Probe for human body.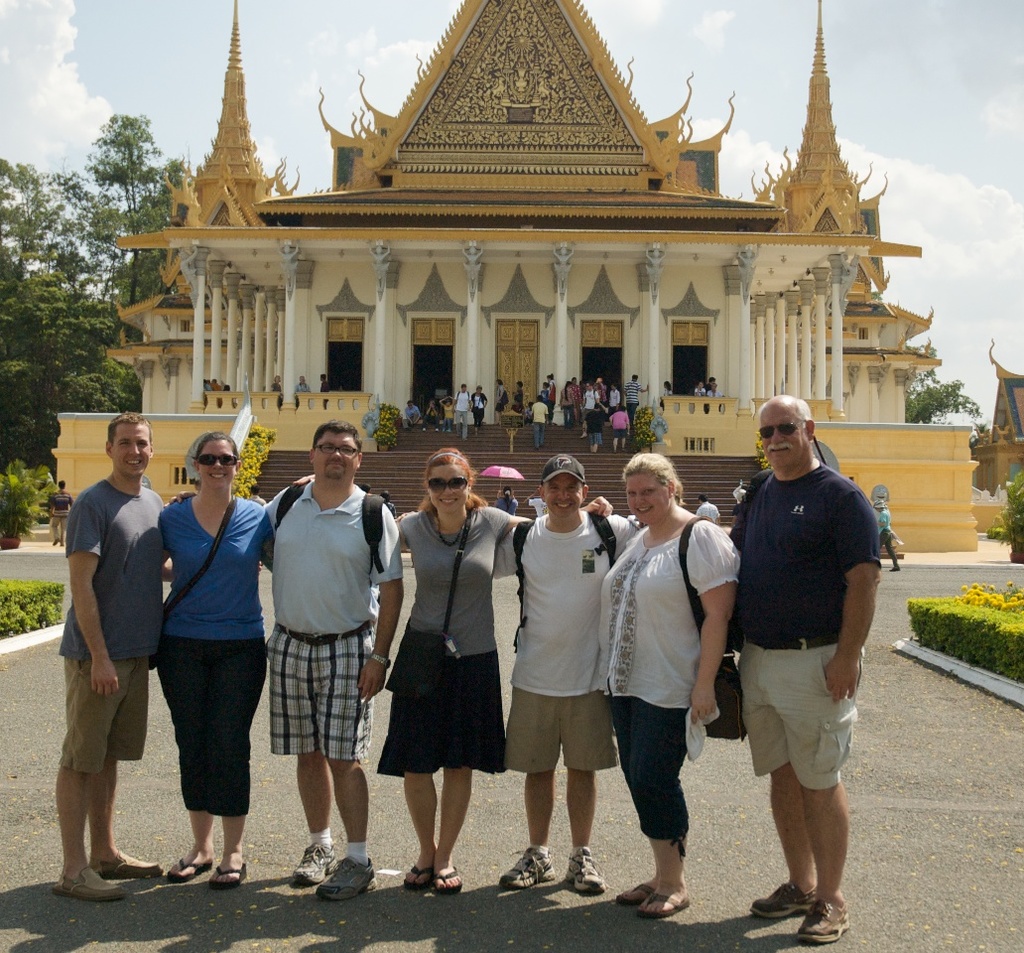
Probe result: 64,421,183,902.
